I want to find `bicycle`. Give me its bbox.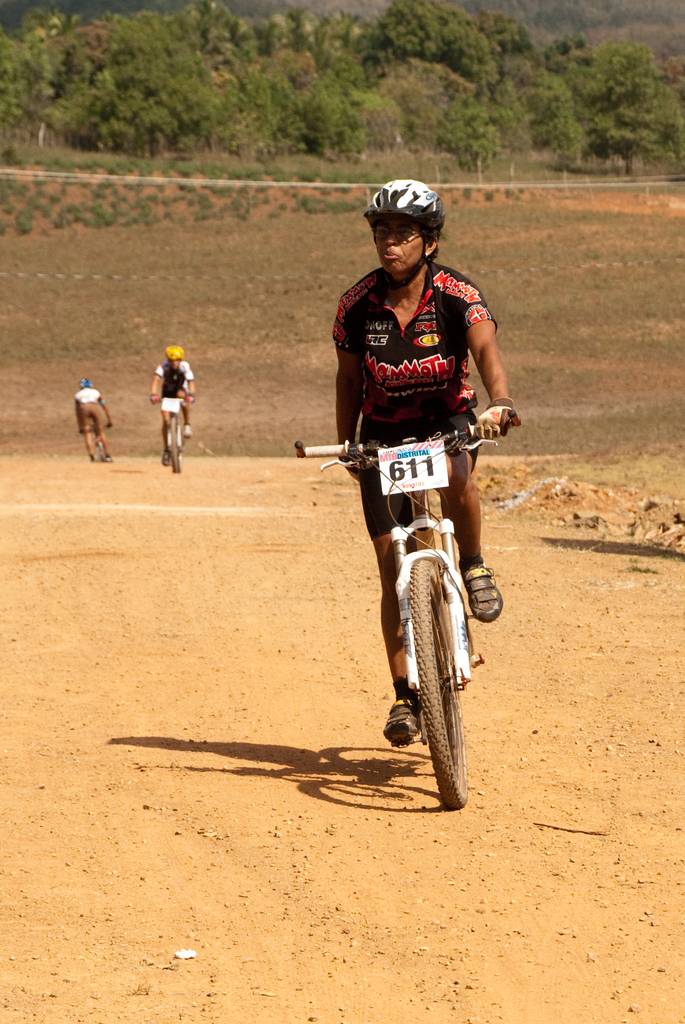
box(312, 395, 505, 797).
